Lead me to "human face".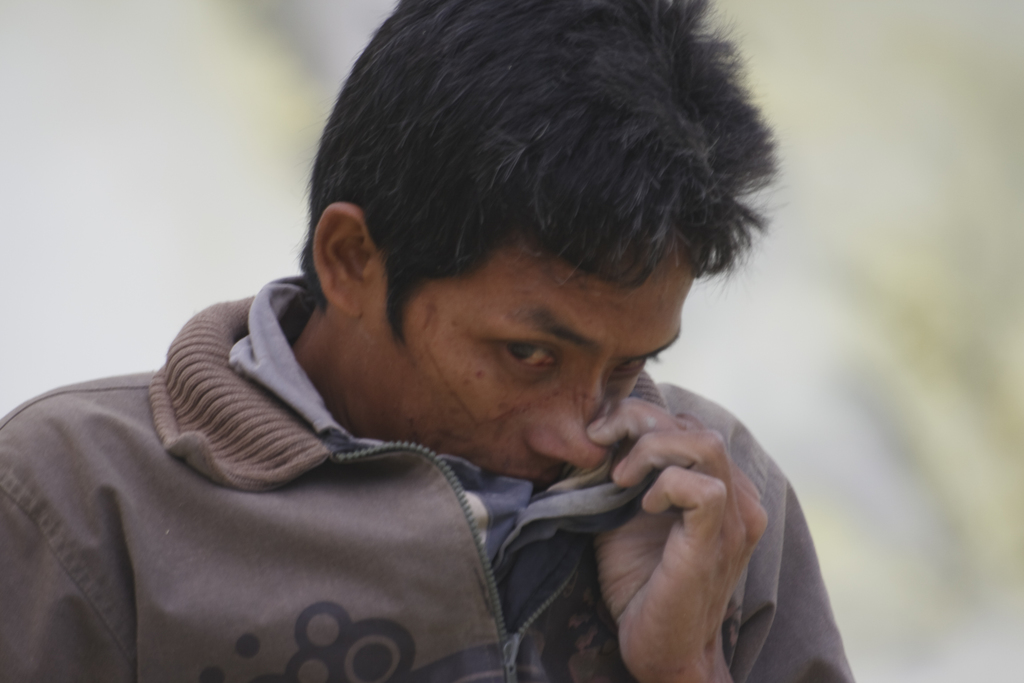
Lead to 352 238 694 501.
